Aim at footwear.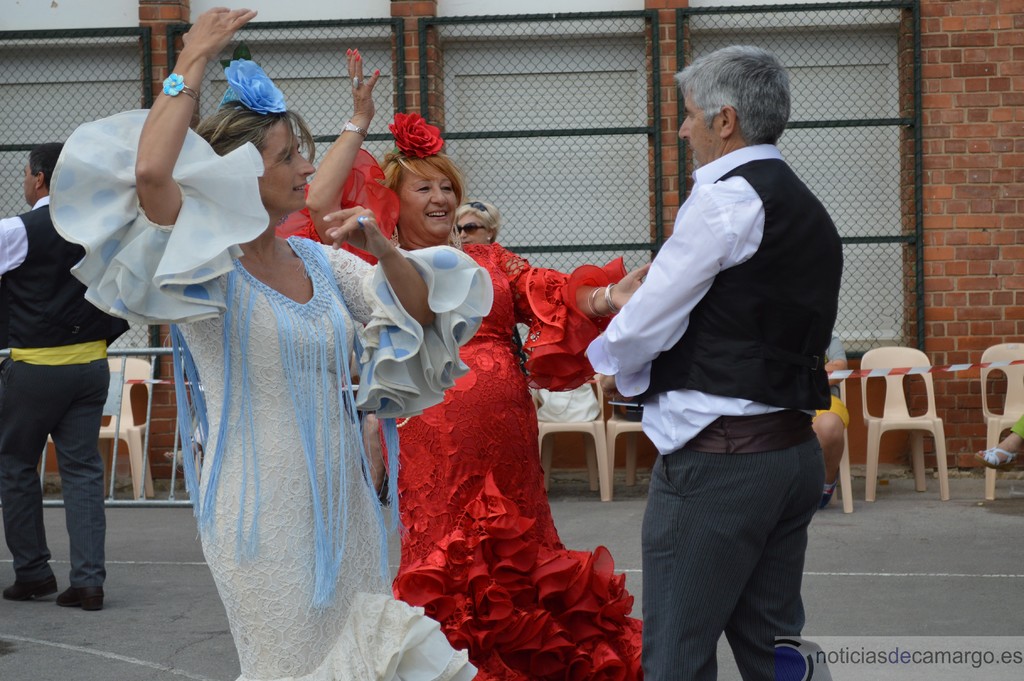
Aimed at rect(974, 443, 1018, 469).
